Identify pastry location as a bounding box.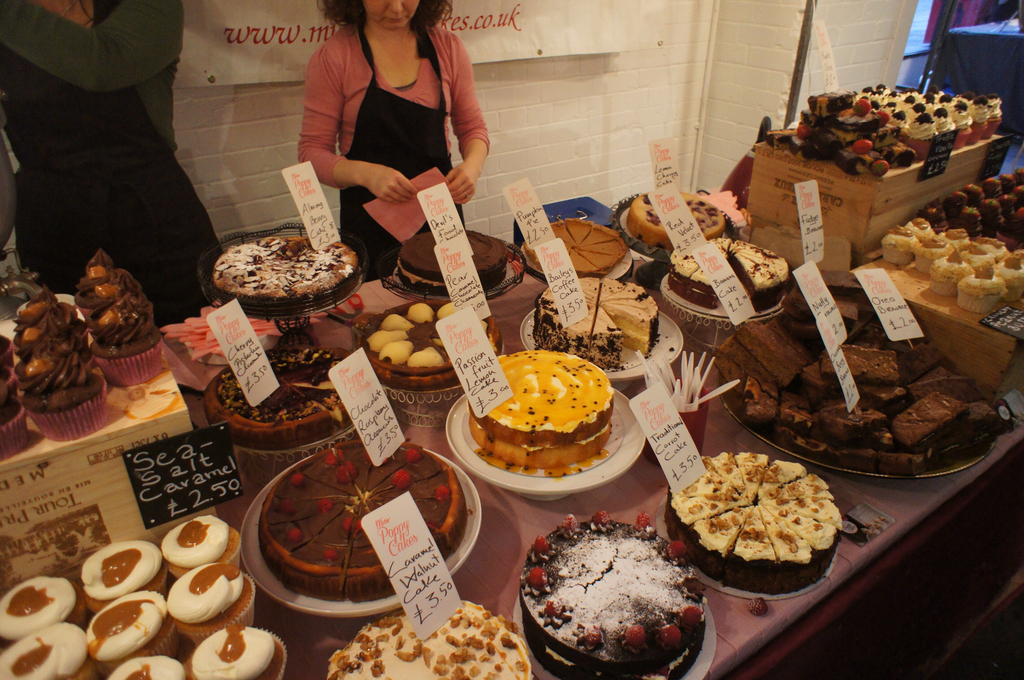
{"x1": 188, "y1": 620, "x2": 287, "y2": 679}.
